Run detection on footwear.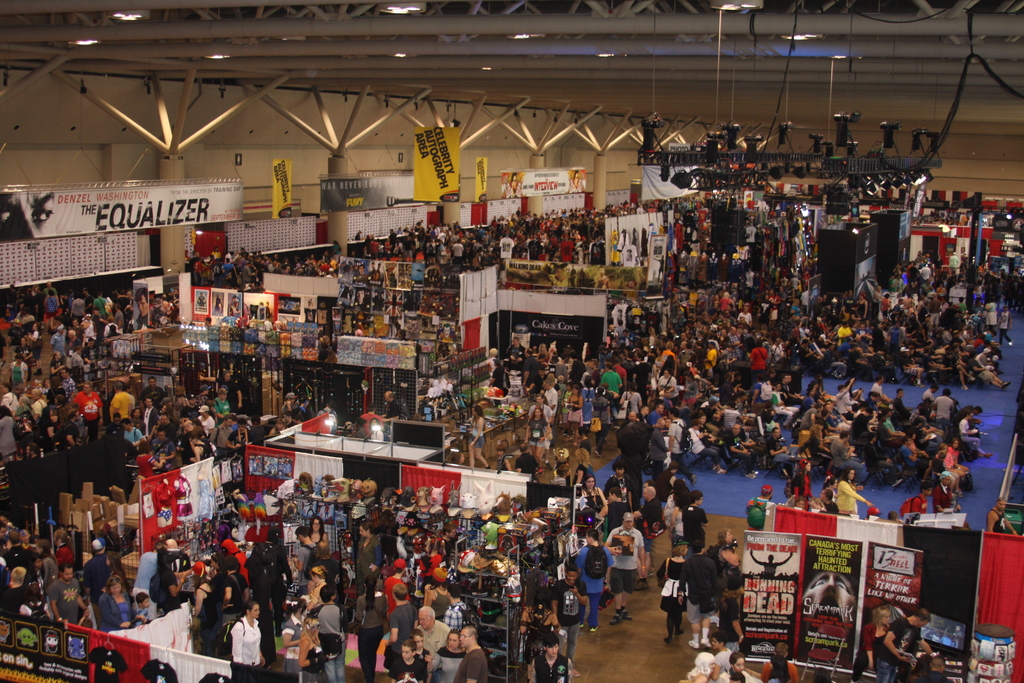
Result: [576,620,586,627].
